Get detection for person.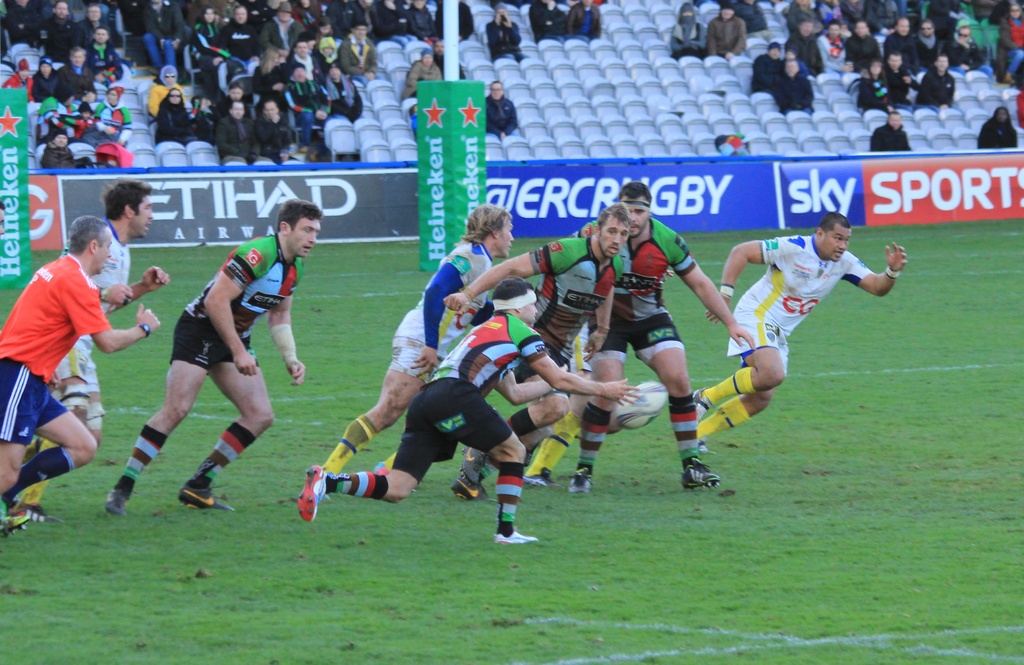
Detection: {"x1": 489, "y1": 79, "x2": 518, "y2": 141}.
